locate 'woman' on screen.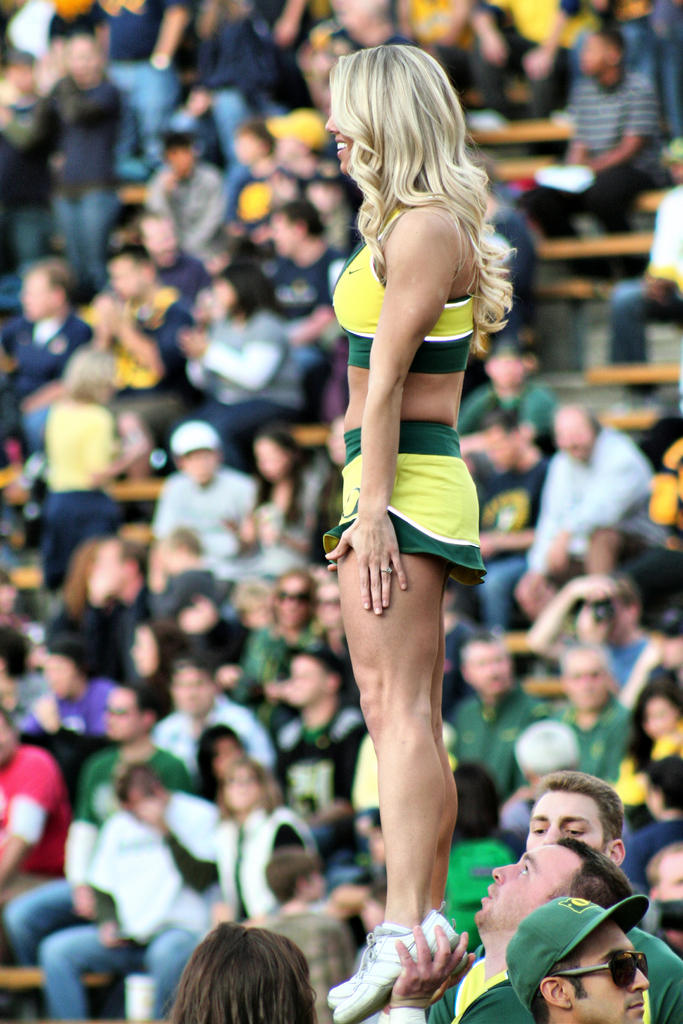
On screen at x1=160, y1=917, x2=315, y2=1023.
